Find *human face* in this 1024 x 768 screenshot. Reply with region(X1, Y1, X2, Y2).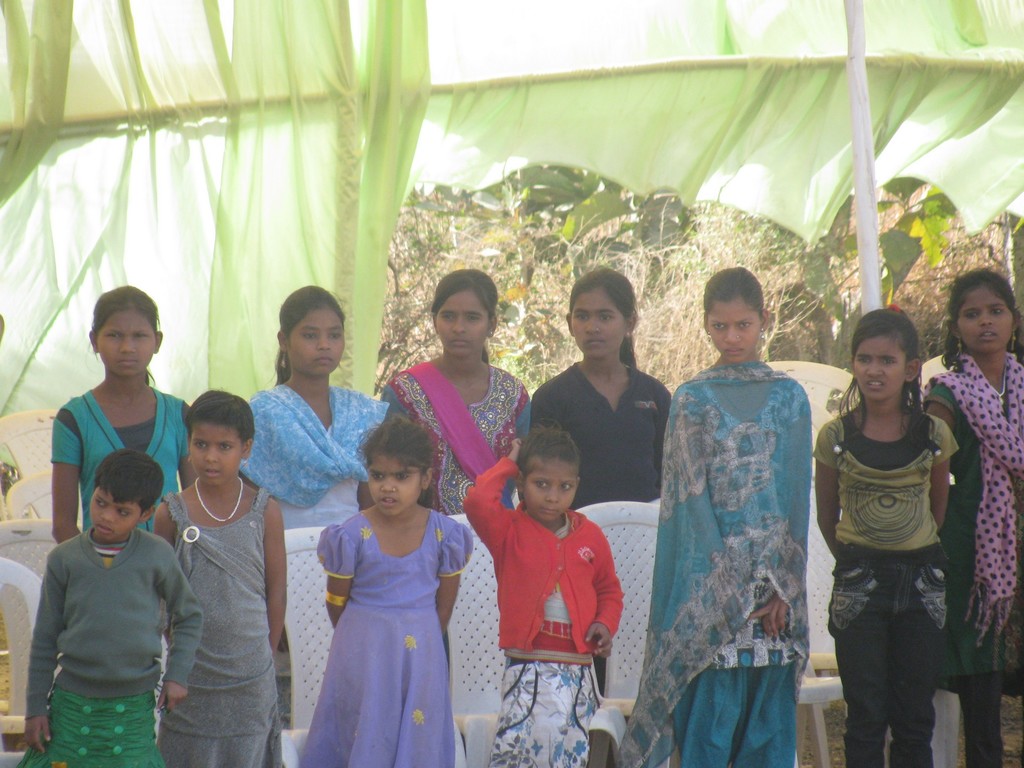
region(435, 287, 490, 356).
